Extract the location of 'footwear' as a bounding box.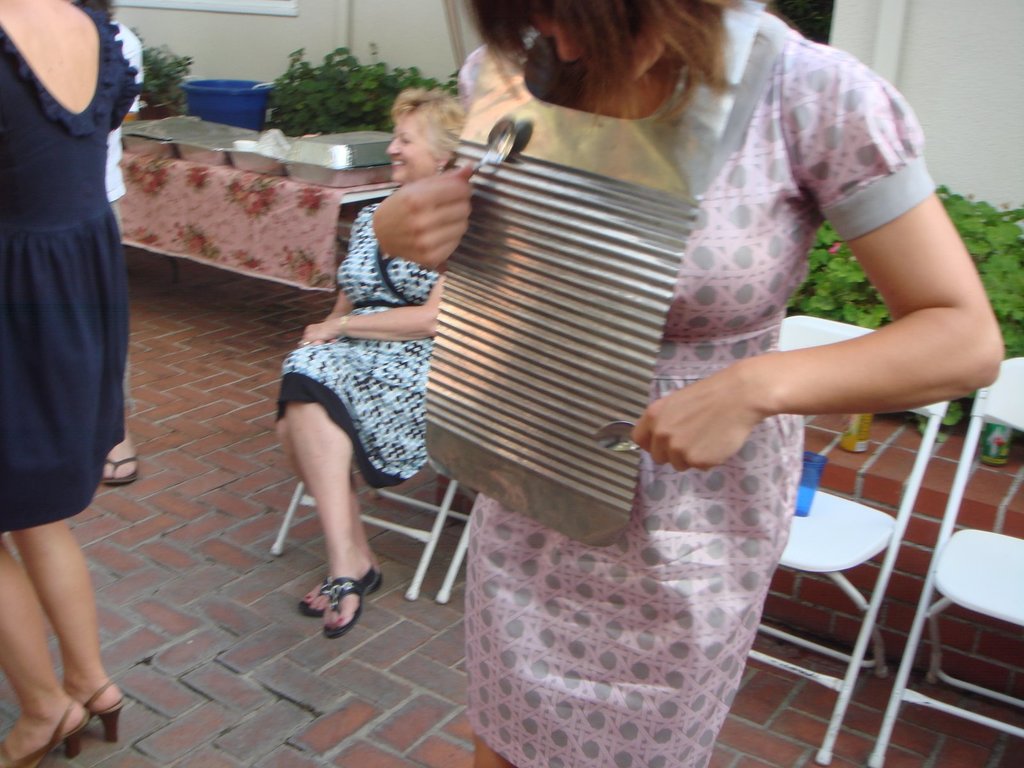
(x1=80, y1=682, x2=124, y2=744).
